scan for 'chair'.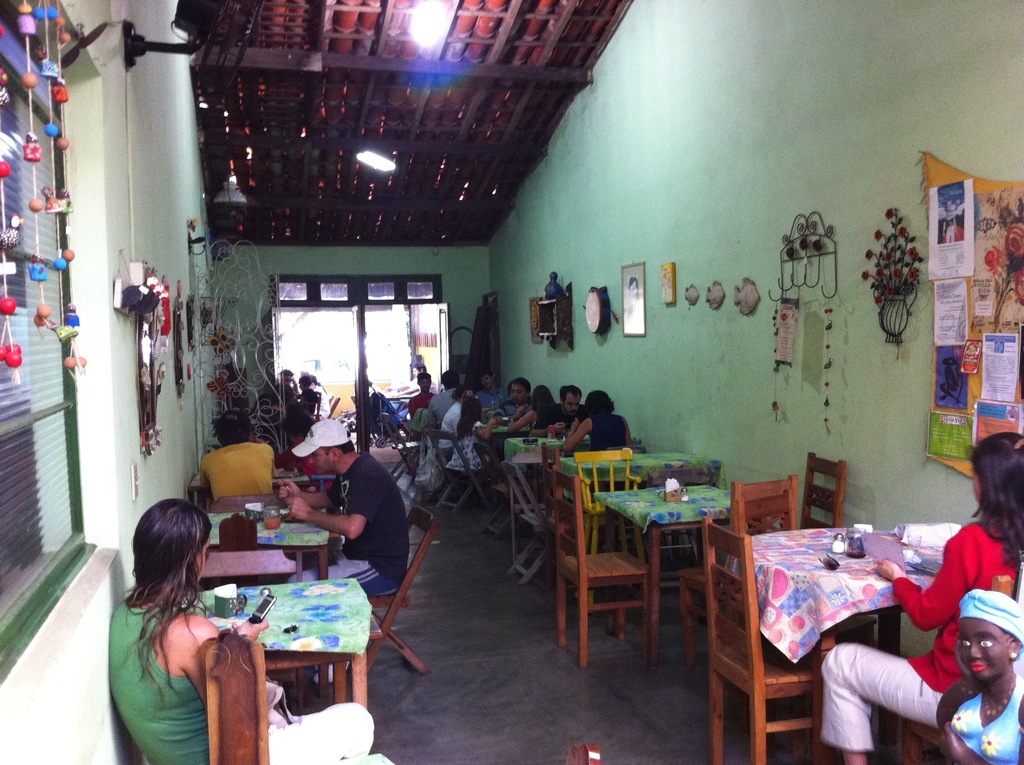
Scan result: {"left": 386, "top": 415, "right": 424, "bottom": 485}.
